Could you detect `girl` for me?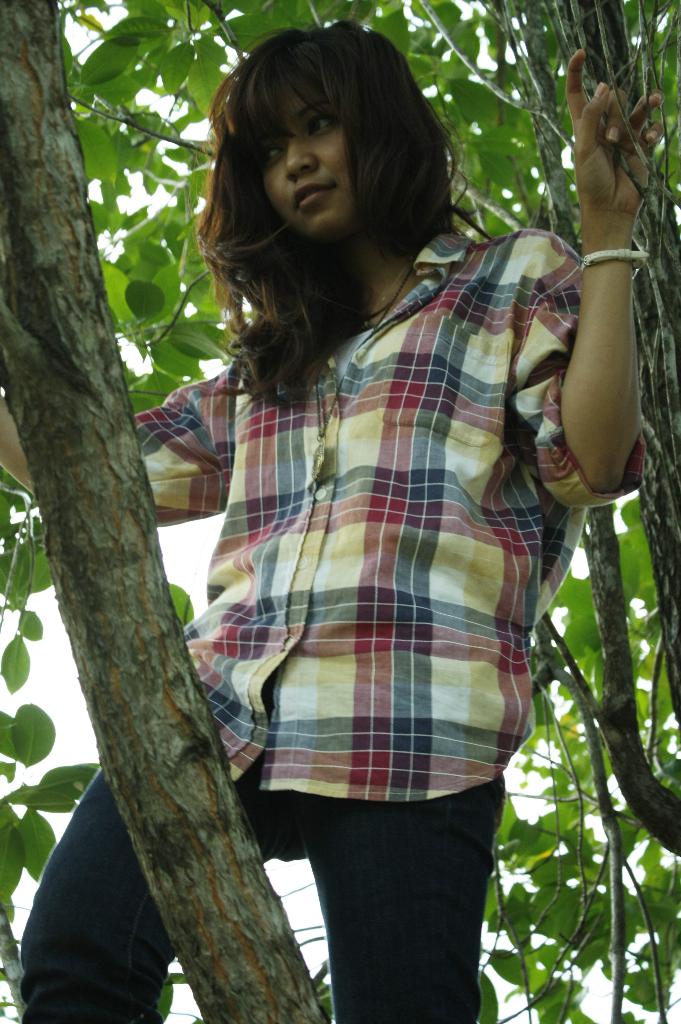
Detection result: pyautogui.locateOnScreen(0, 23, 660, 1023).
